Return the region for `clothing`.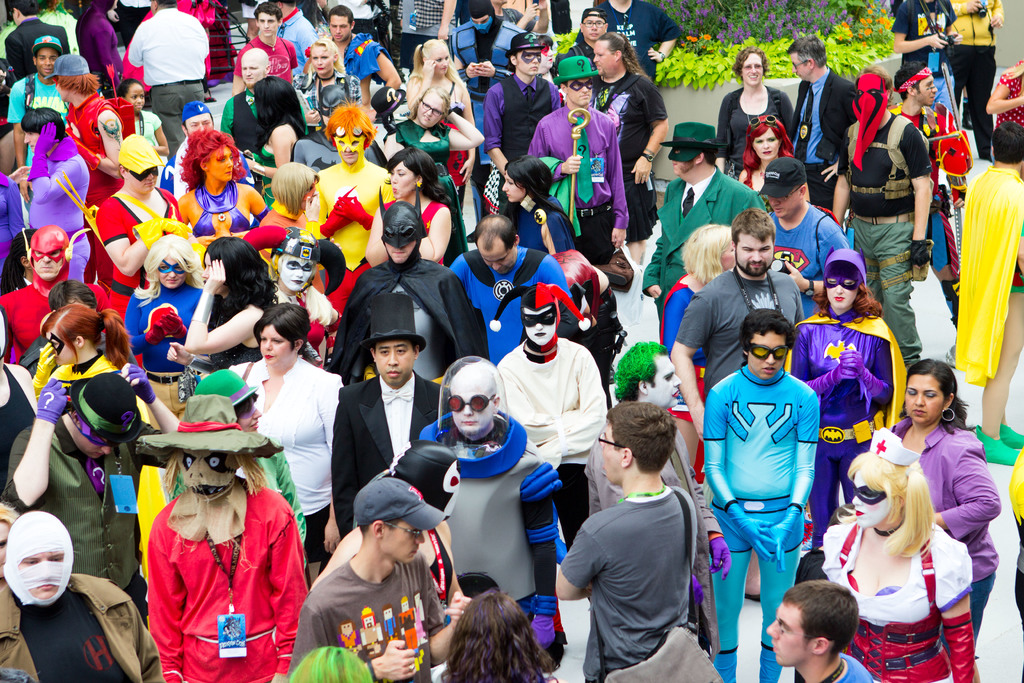
select_region(124, 440, 291, 657).
